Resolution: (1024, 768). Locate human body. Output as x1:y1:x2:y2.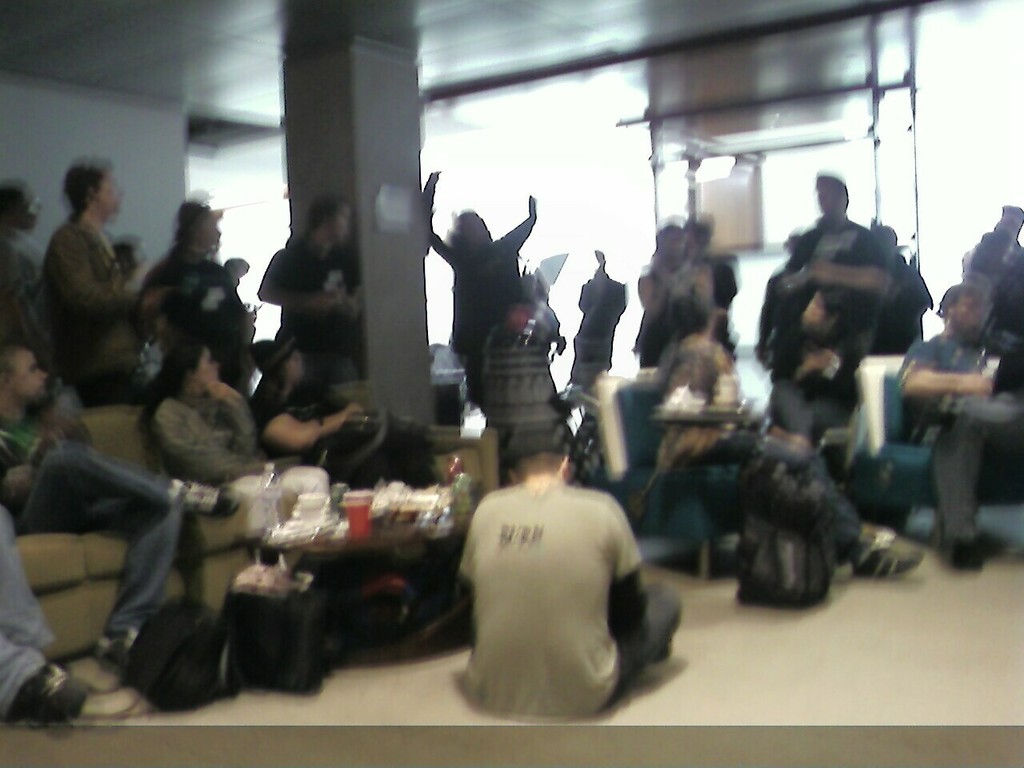
434:402:682:729.
